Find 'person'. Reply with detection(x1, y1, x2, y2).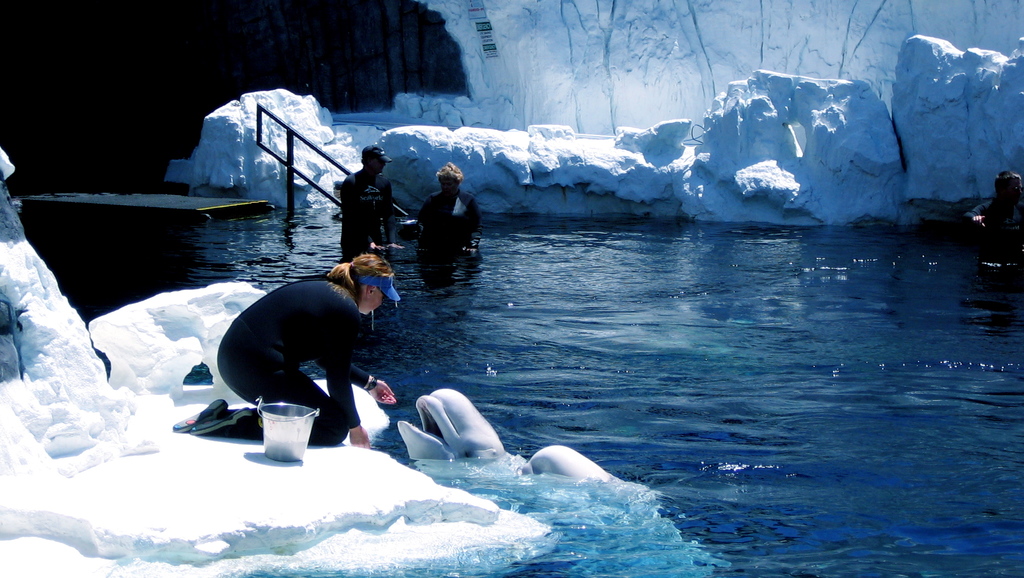
detection(217, 251, 393, 447).
